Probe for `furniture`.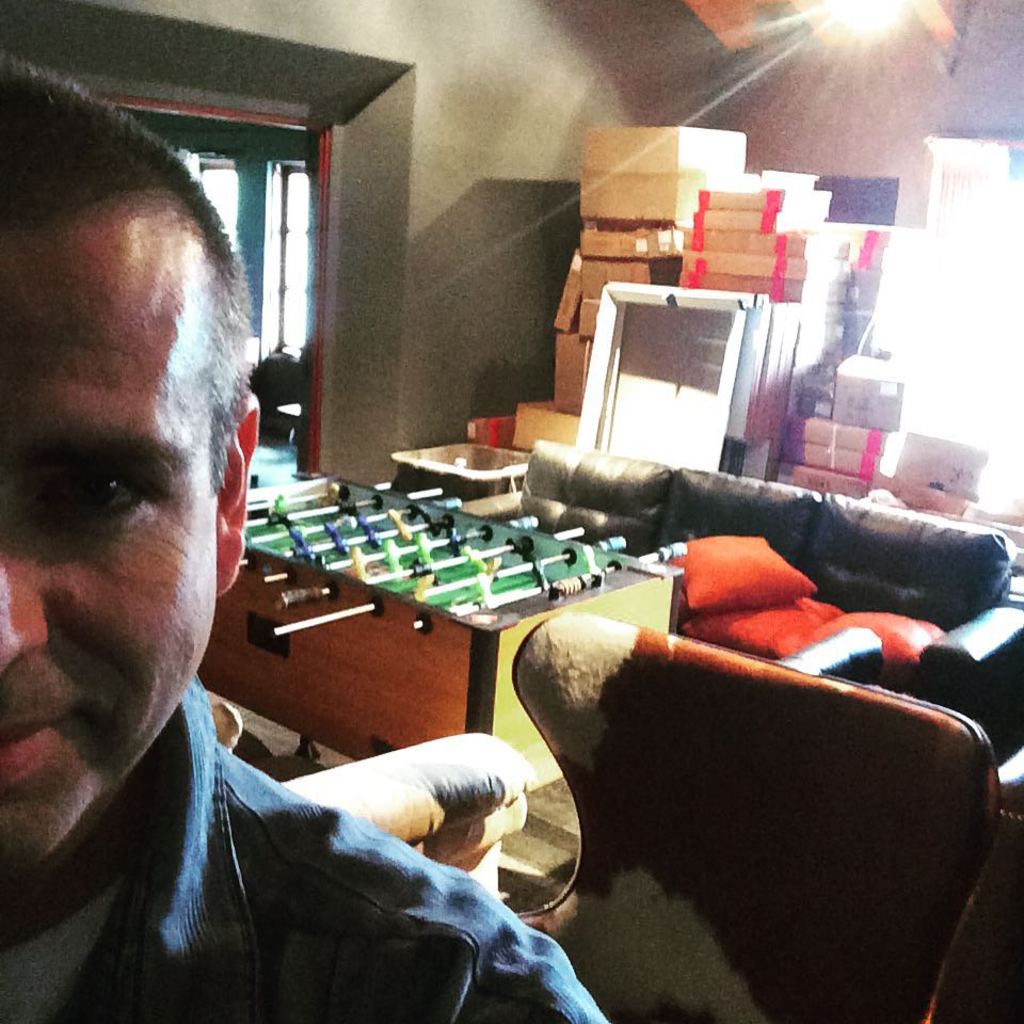
Probe result: bbox=[454, 442, 1023, 763].
